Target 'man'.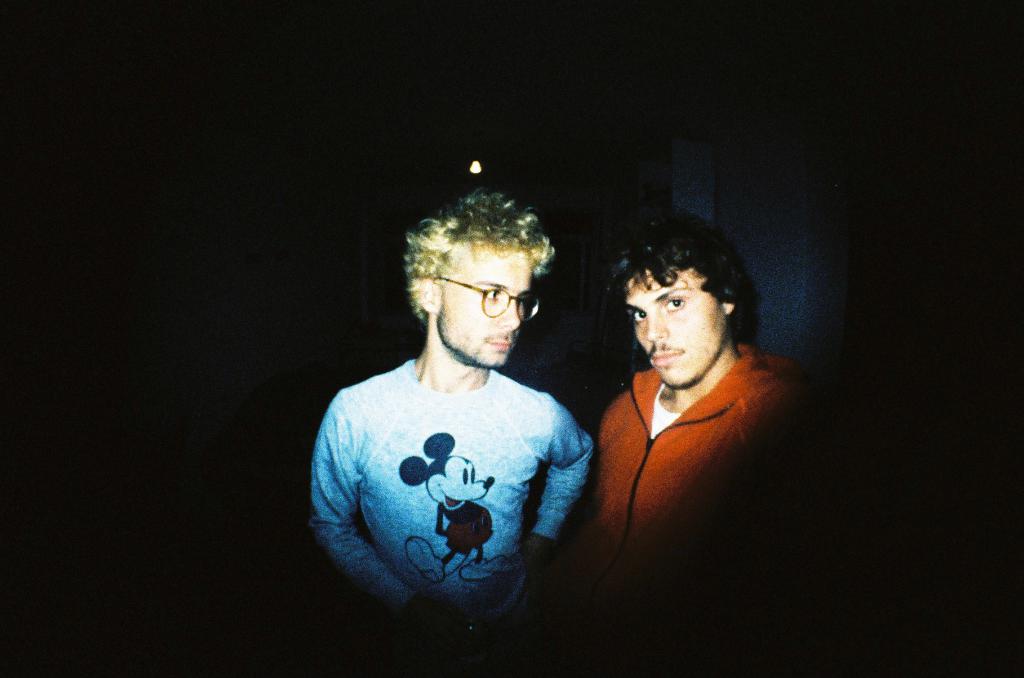
Target region: [300,184,609,647].
